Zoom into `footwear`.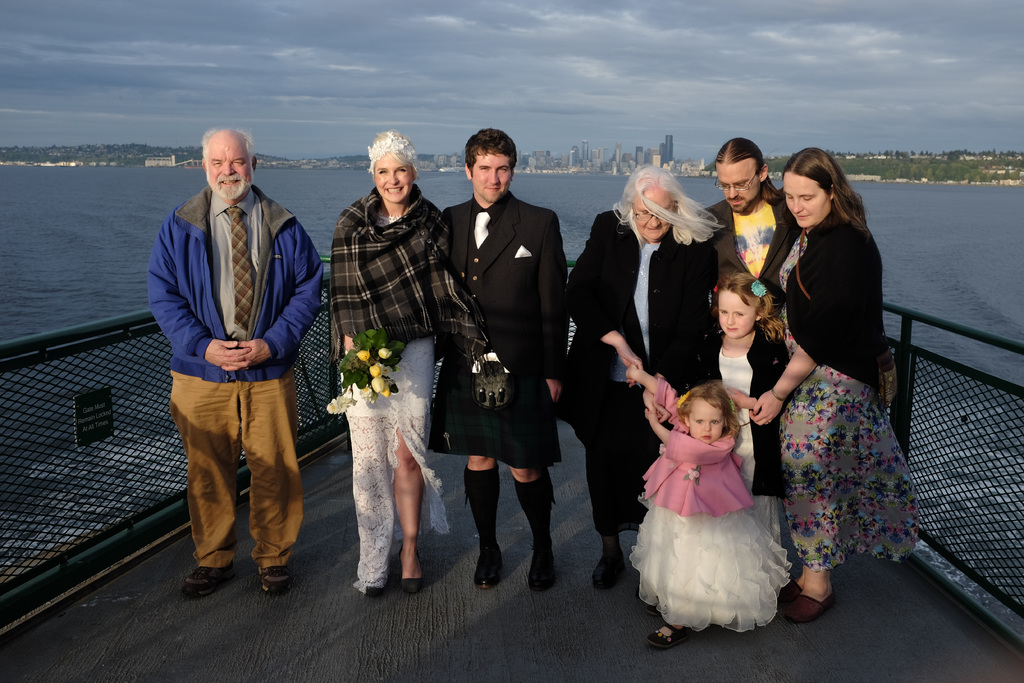
Zoom target: bbox=(648, 602, 659, 613).
